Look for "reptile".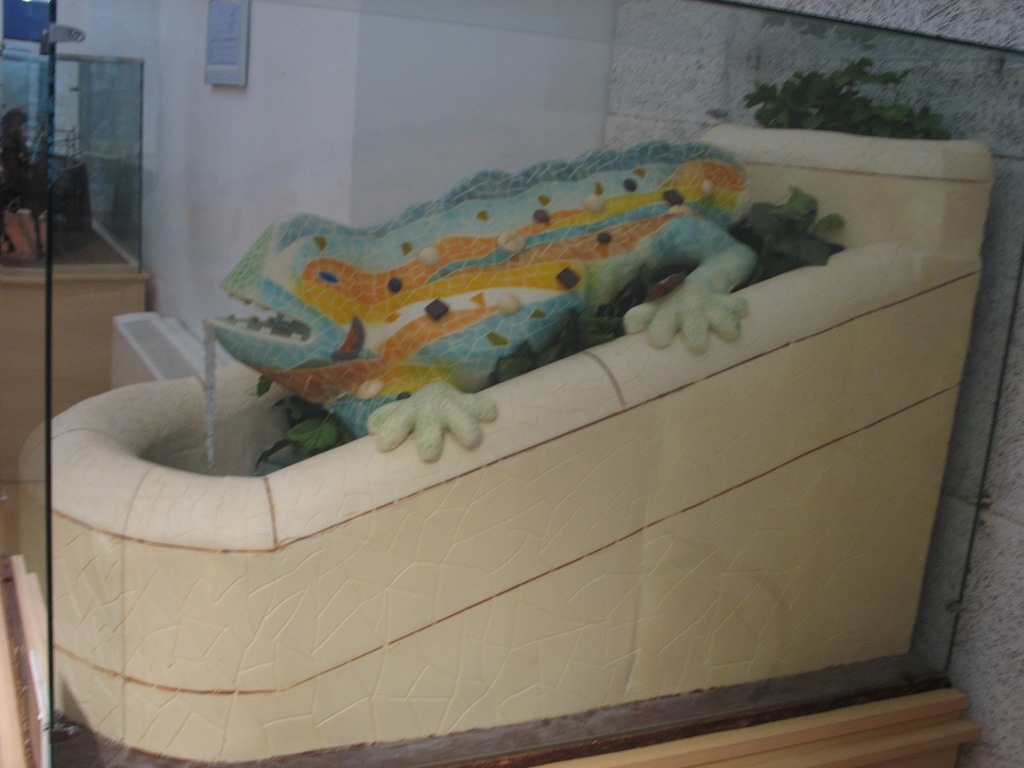
Found: 210 135 761 465.
